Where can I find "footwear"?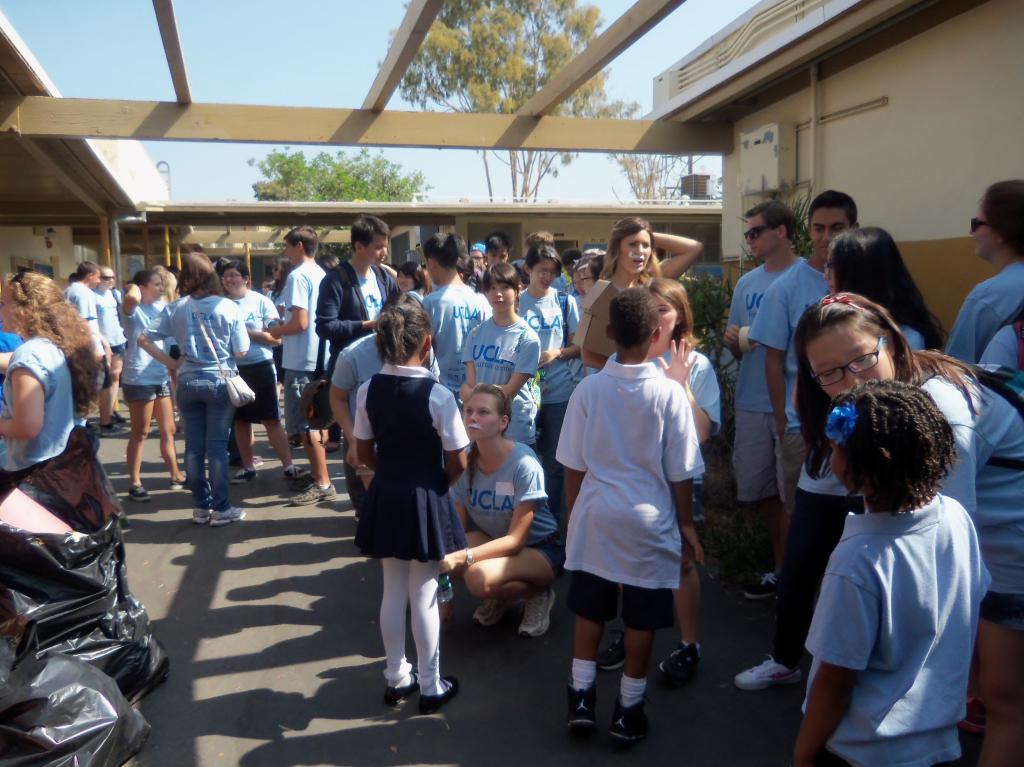
You can find it at x1=232, y1=467, x2=257, y2=485.
